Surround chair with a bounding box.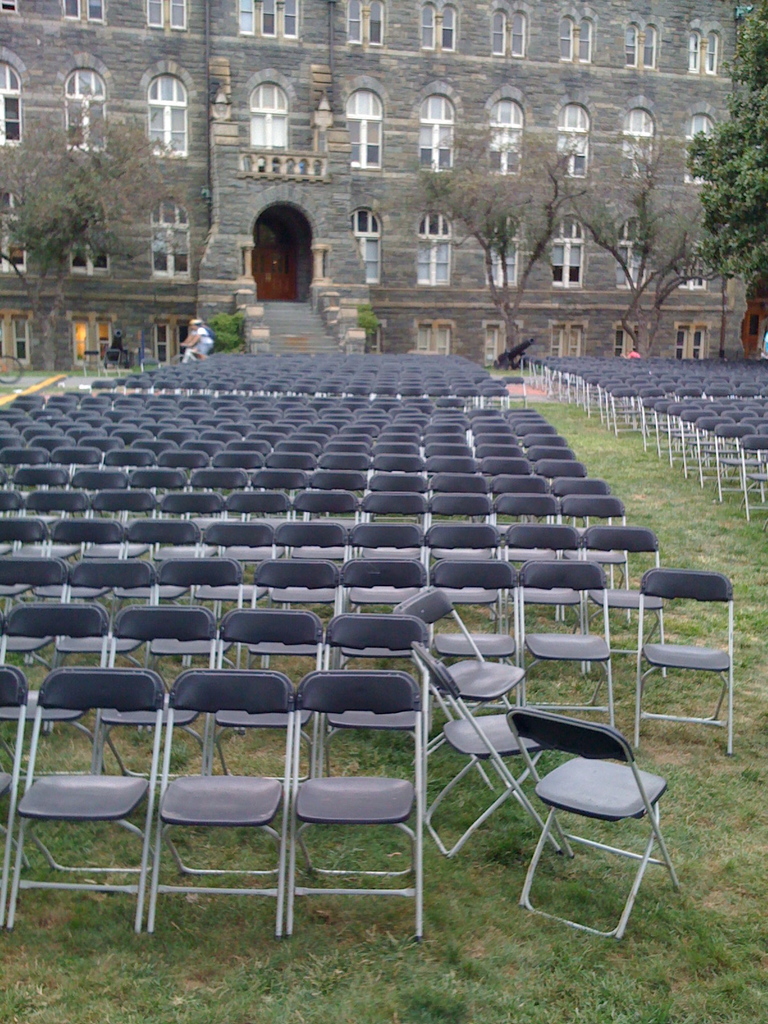
bbox(51, 447, 100, 471).
